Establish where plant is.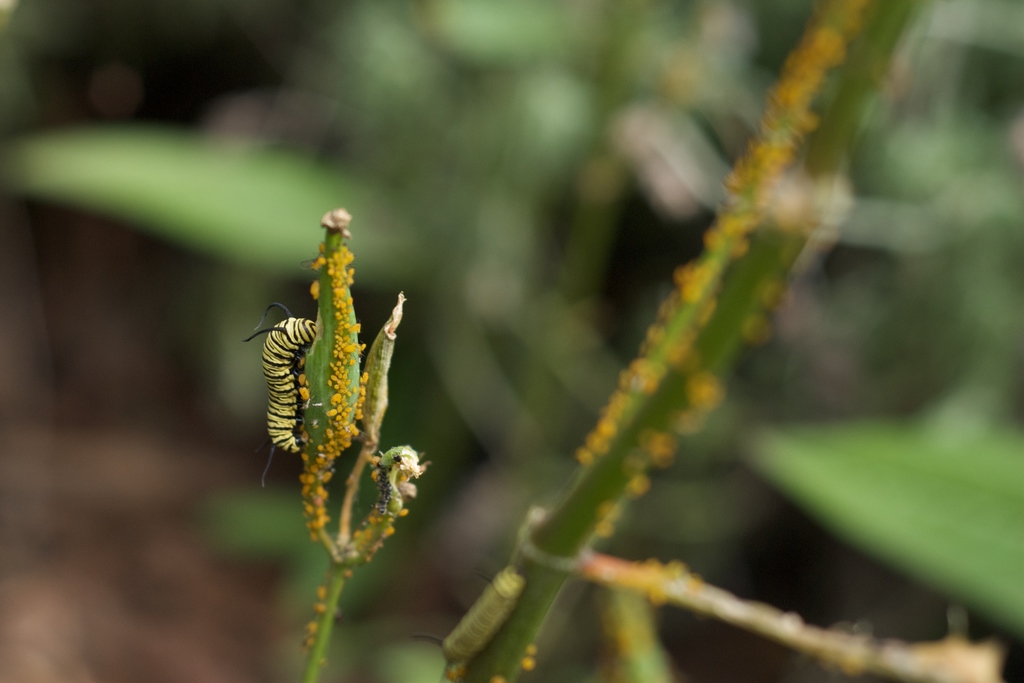
Established at bbox=[0, 0, 1019, 682].
